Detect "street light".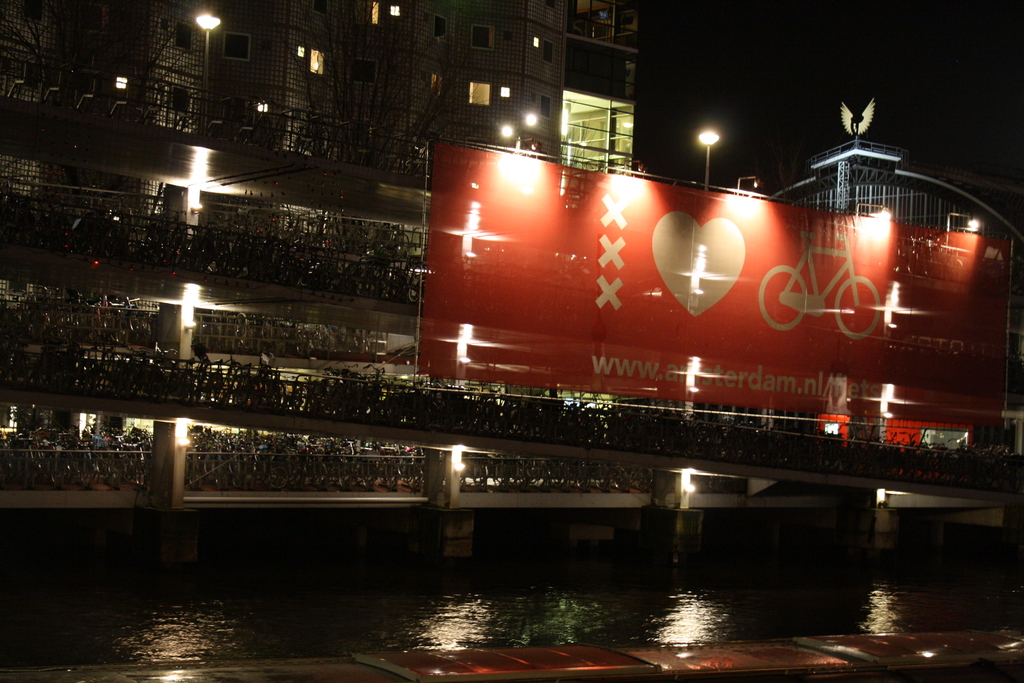
Detected at [496,114,540,157].
